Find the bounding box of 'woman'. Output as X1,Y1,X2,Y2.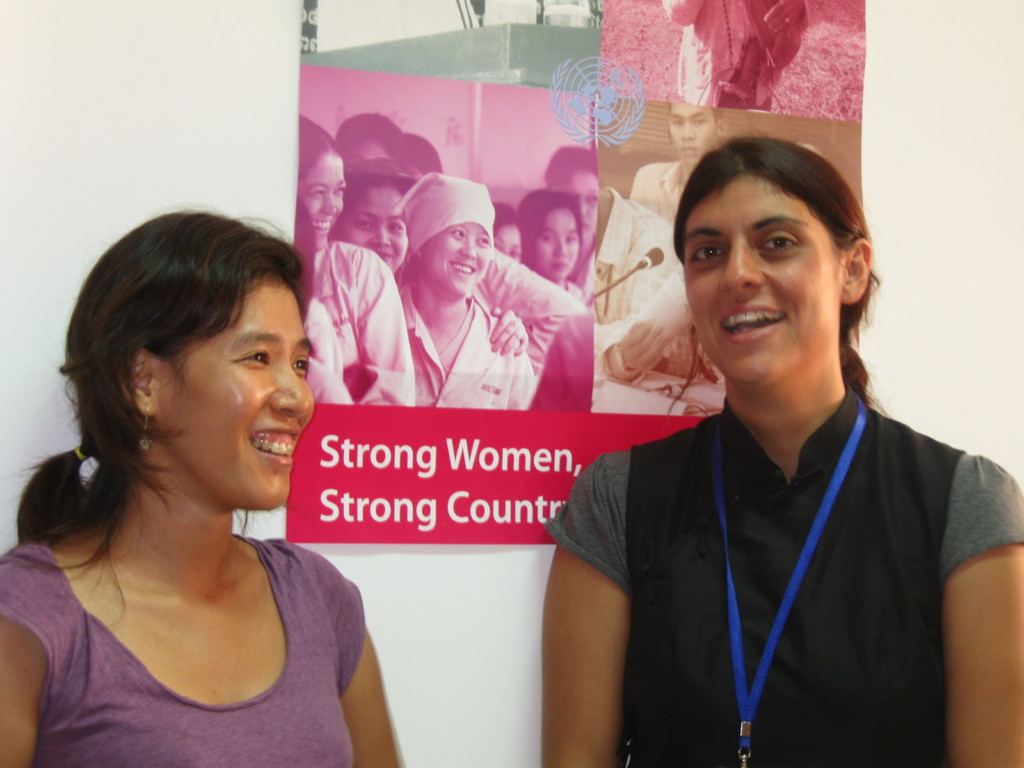
388,164,541,412.
